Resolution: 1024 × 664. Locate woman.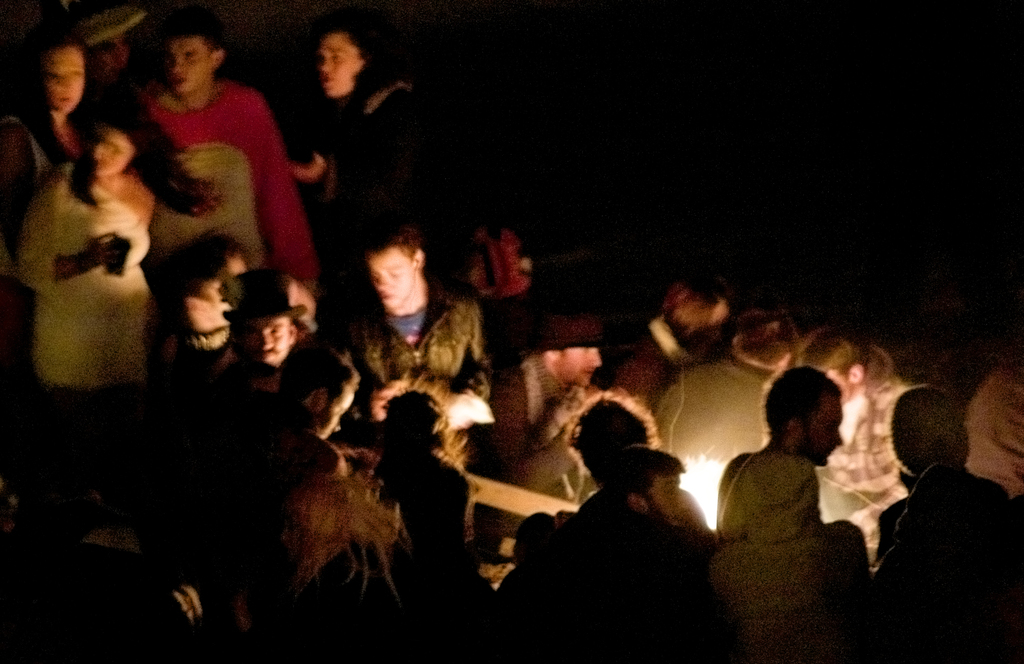
pyautogui.locateOnScreen(275, 21, 425, 334).
